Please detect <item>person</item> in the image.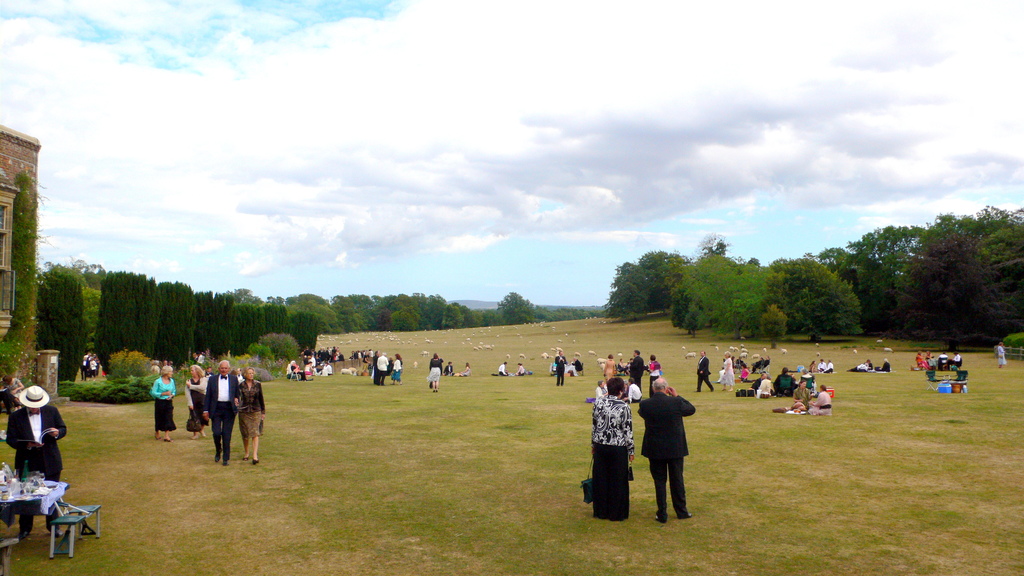
(792,378,810,406).
